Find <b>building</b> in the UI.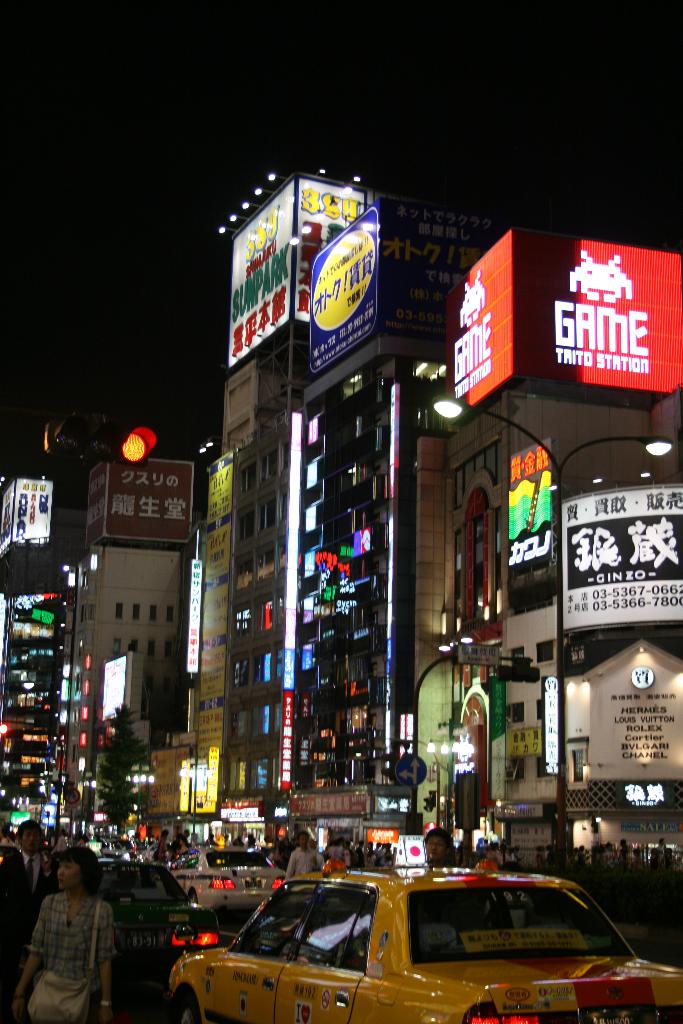
UI element at [292, 195, 498, 854].
